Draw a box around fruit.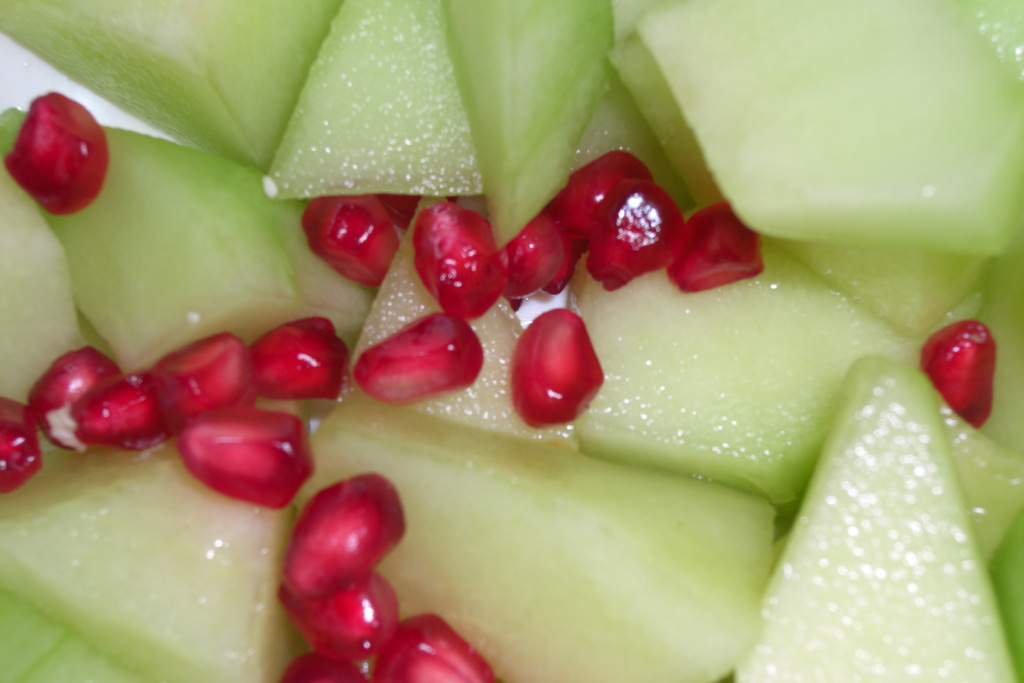
left=402, top=225, right=504, bottom=317.
